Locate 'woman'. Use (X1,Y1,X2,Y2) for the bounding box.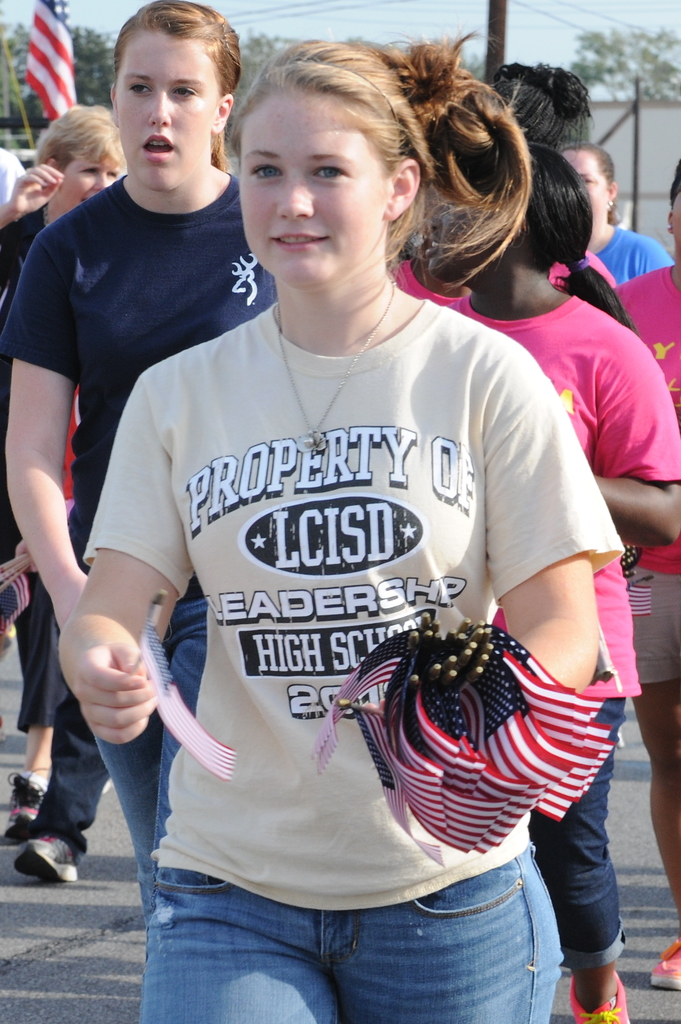
(421,144,680,1023).
